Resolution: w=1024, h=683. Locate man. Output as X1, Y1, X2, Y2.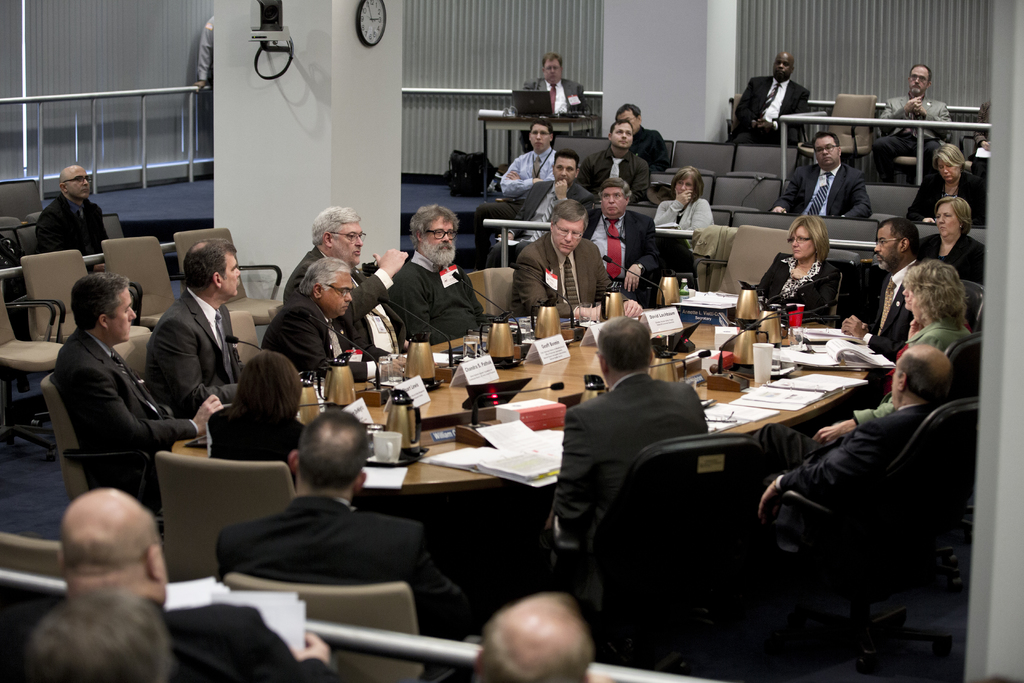
725, 51, 812, 144.
